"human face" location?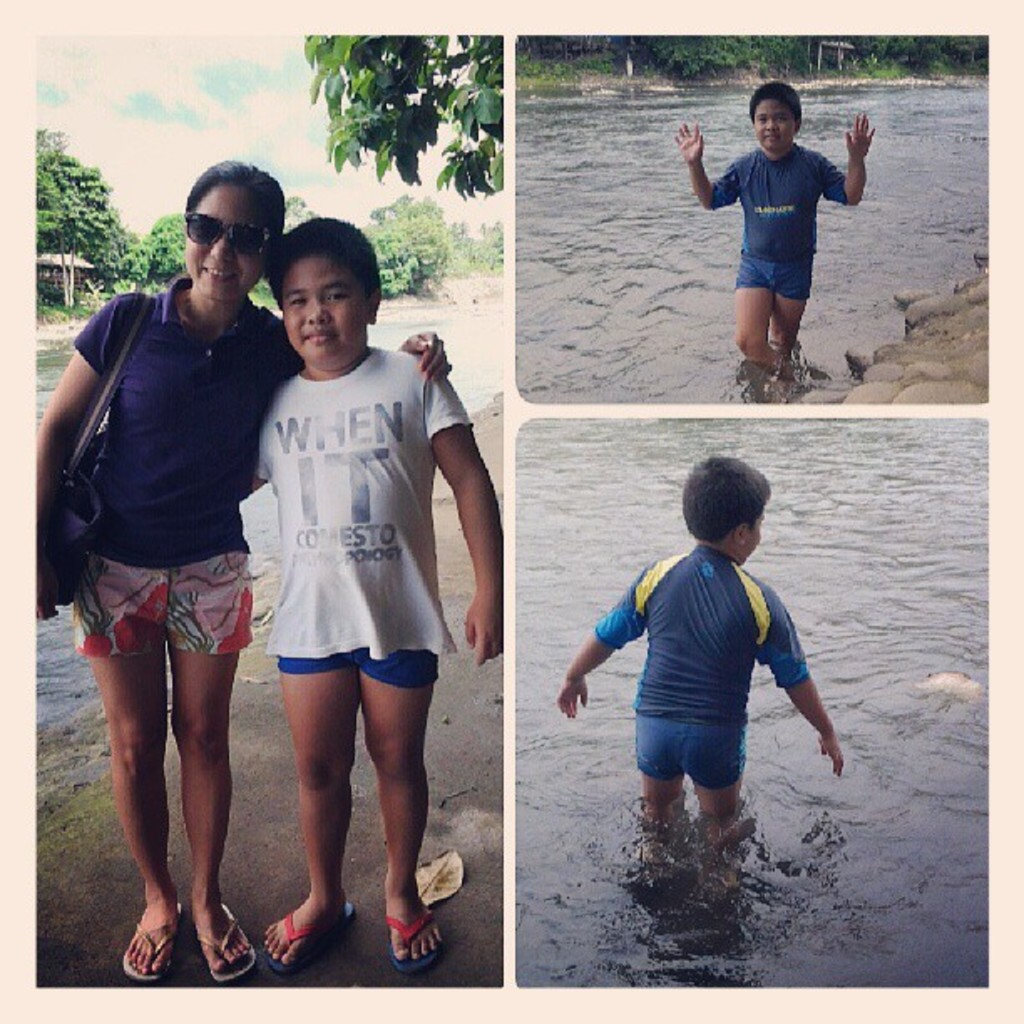
locate(756, 99, 800, 156)
